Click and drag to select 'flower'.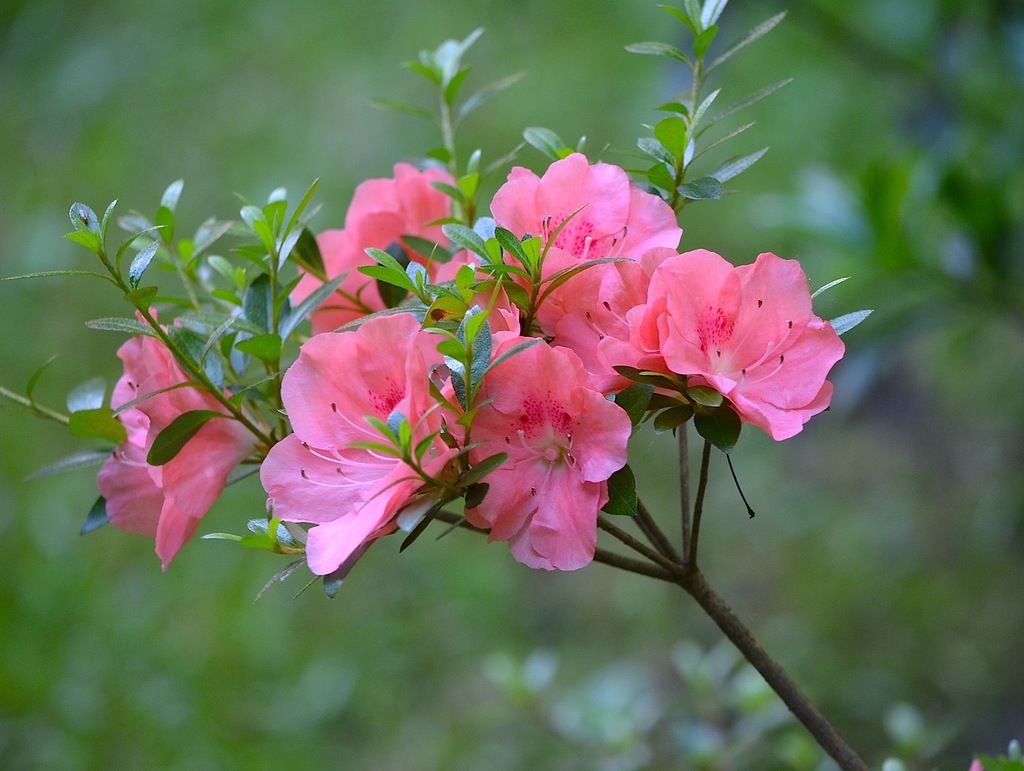
Selection: 96, 309, 284, 576.
